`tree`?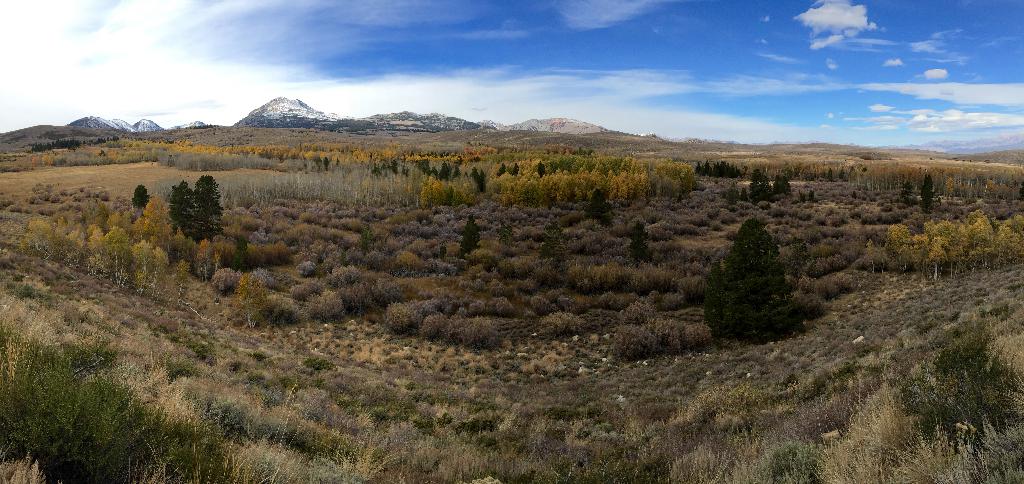
157:164:221:245
